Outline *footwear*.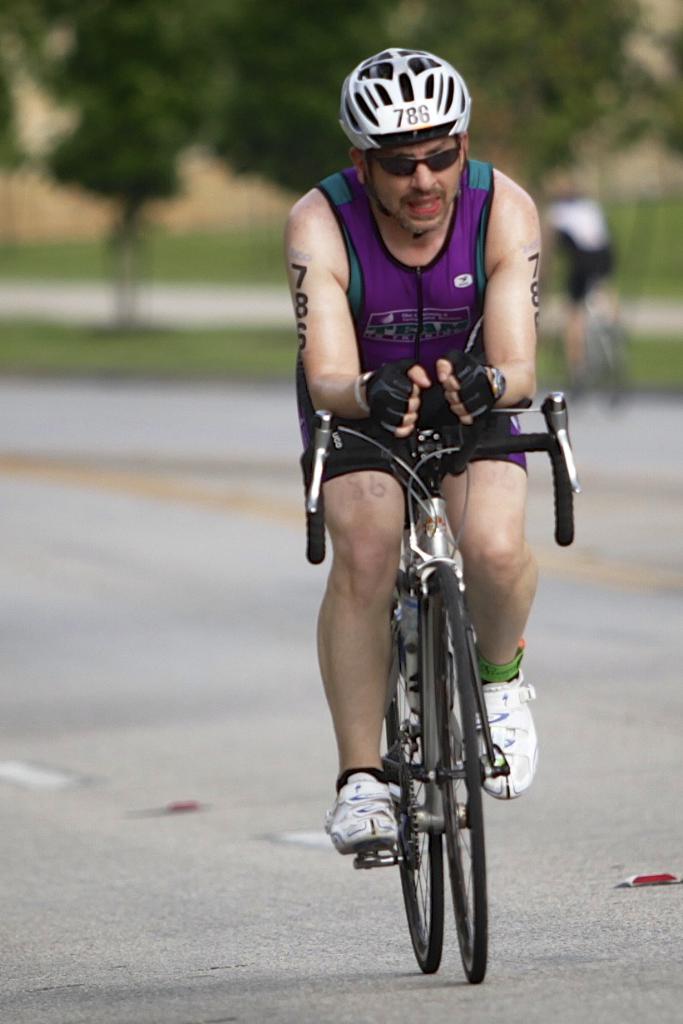
Outline: <region>317, 766, 399, 852</region>.
